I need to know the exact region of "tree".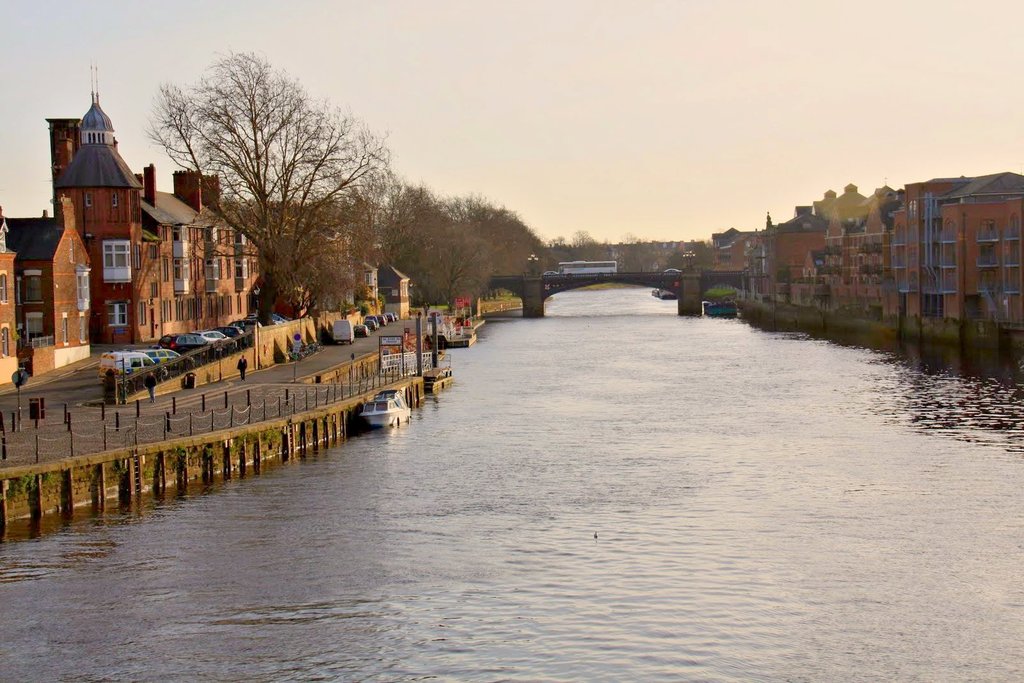
Region: <box>548,227,685,294</box>.
